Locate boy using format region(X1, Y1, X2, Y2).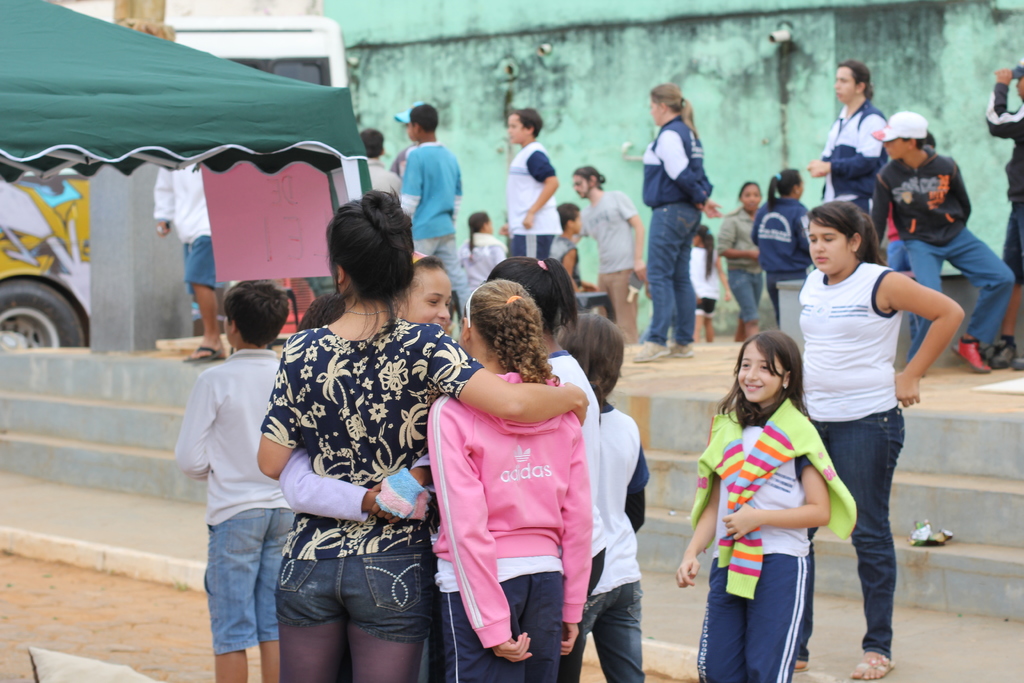
region(177, 268, 320, 676).
